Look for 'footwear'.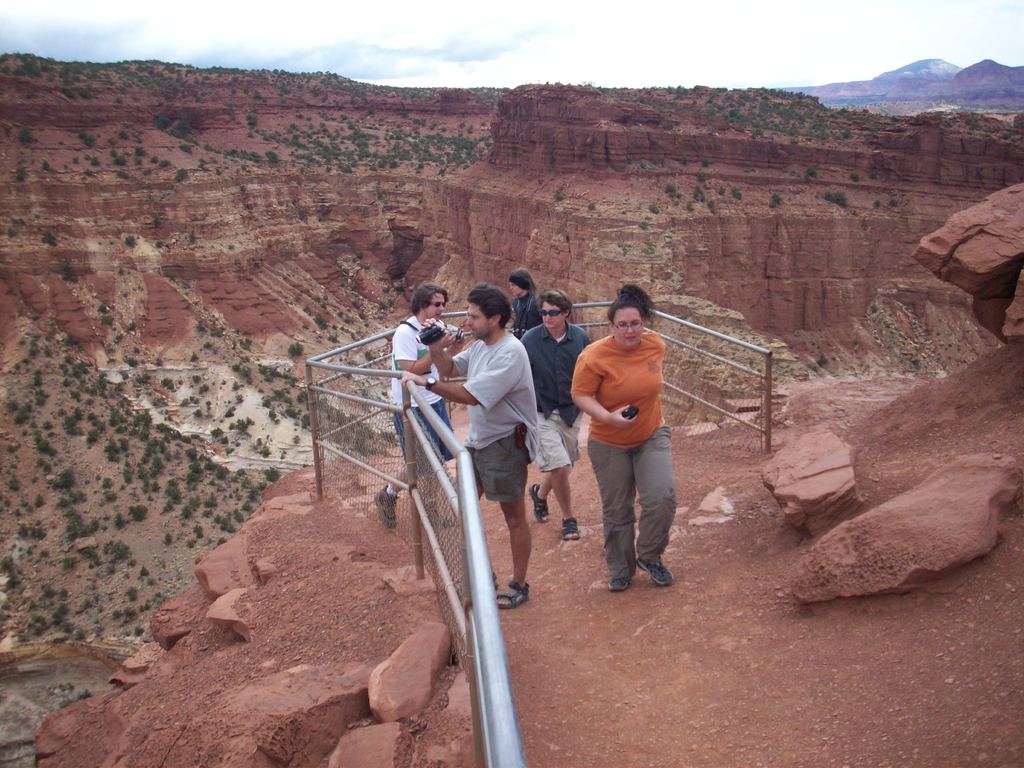
Found: {"x1": 642, "y1": 563, "x2": 673, "y2": 588}.
